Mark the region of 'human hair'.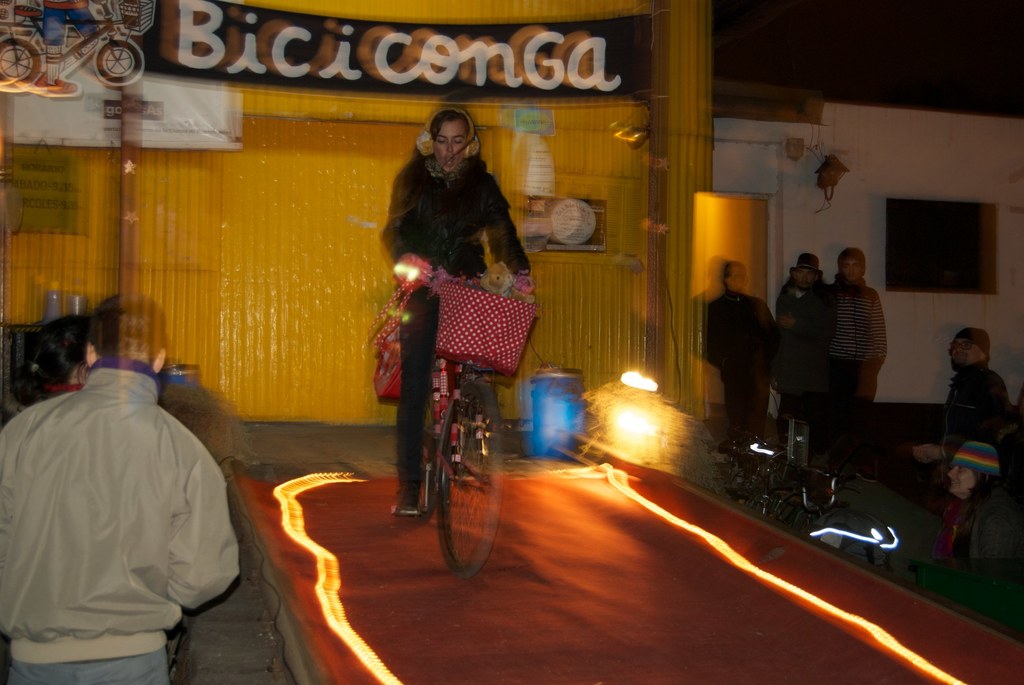
Region: box(970, 468, 998, 508).
